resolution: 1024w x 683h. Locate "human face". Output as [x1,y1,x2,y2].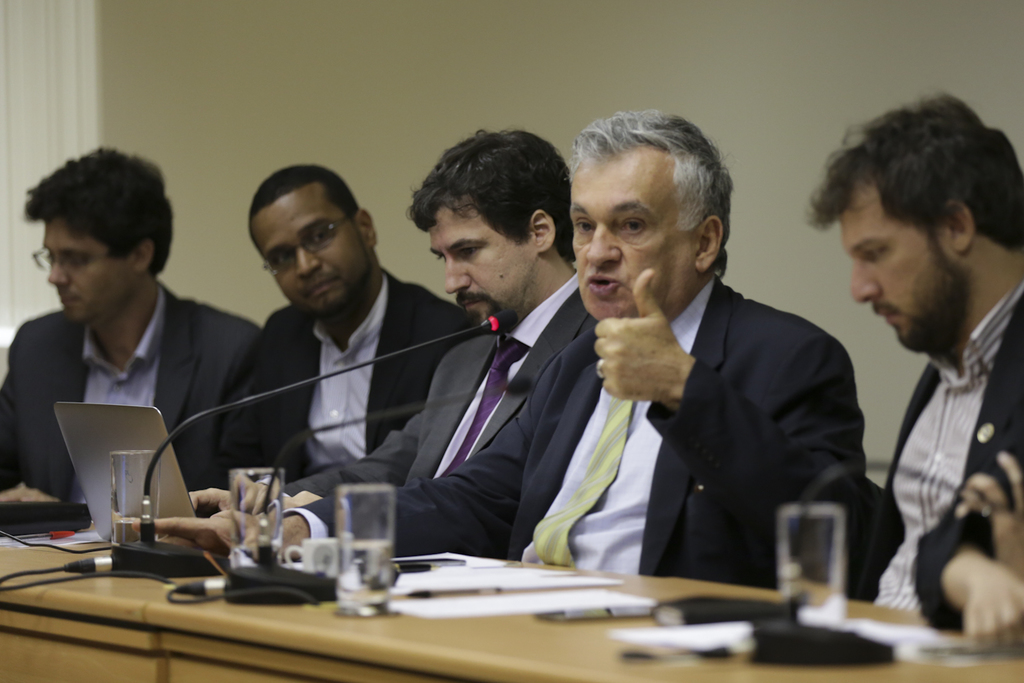
[427,204,539,325].
